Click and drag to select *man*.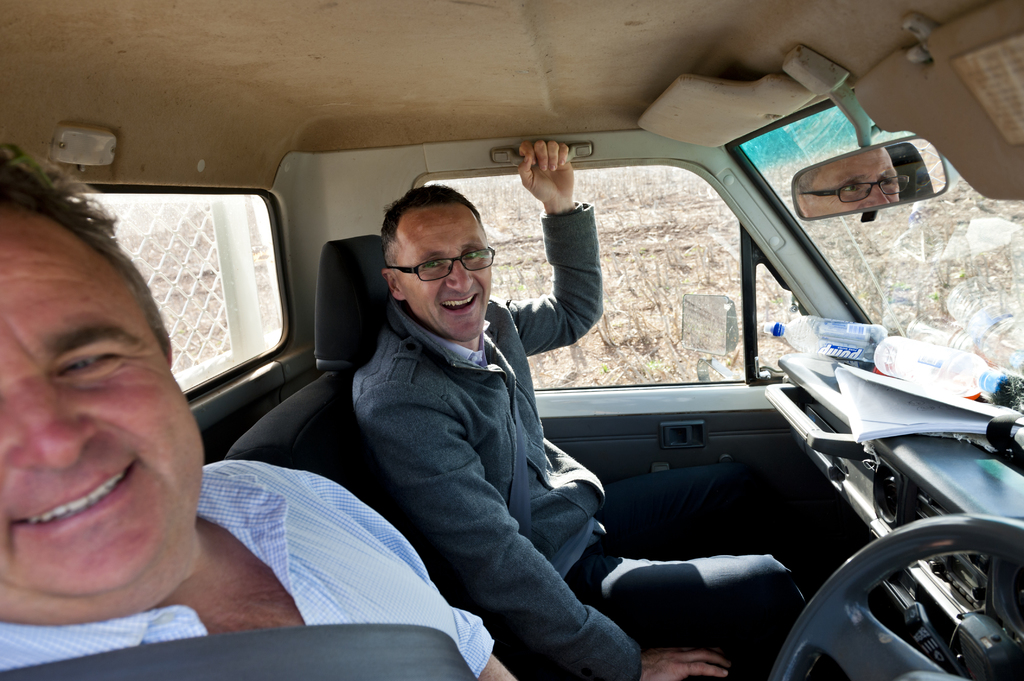
Selection: (0,210,277,664).
